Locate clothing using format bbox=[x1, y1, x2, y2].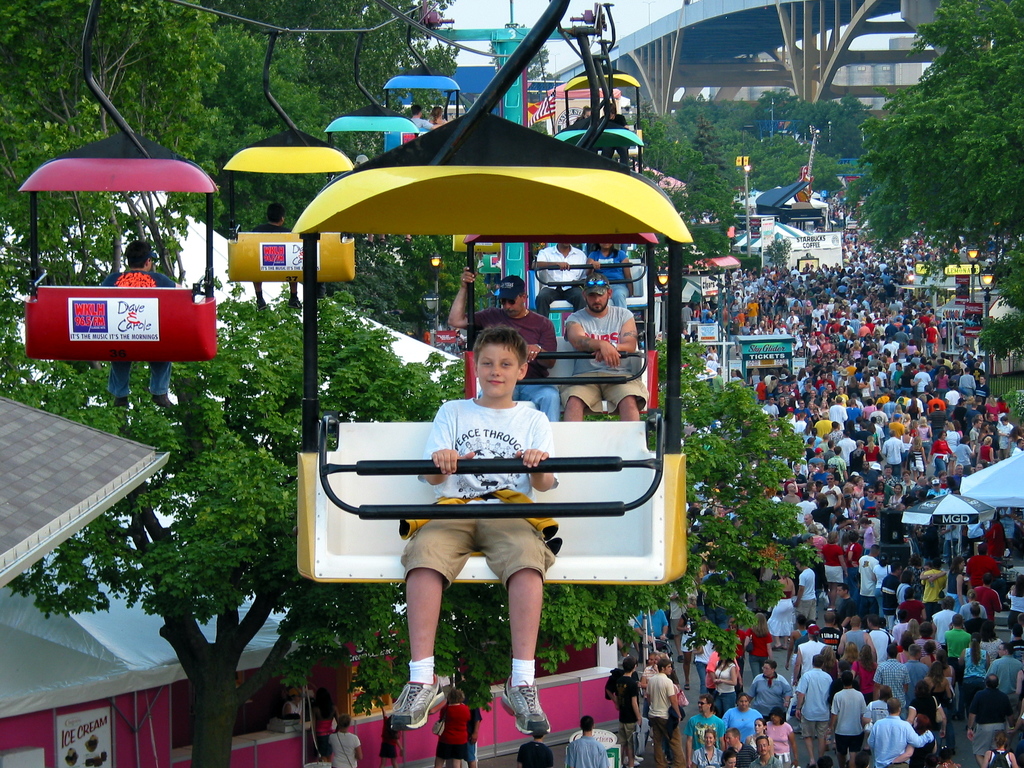
bbox=[328, 732, 361, 767].
